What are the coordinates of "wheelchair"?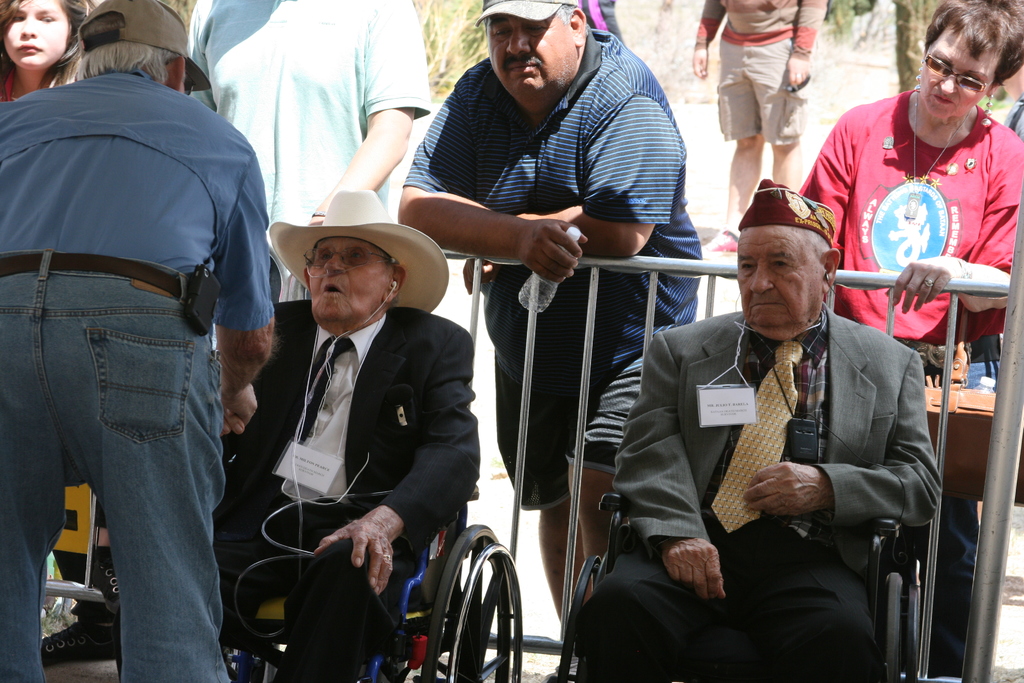
[236,373,546,682].
